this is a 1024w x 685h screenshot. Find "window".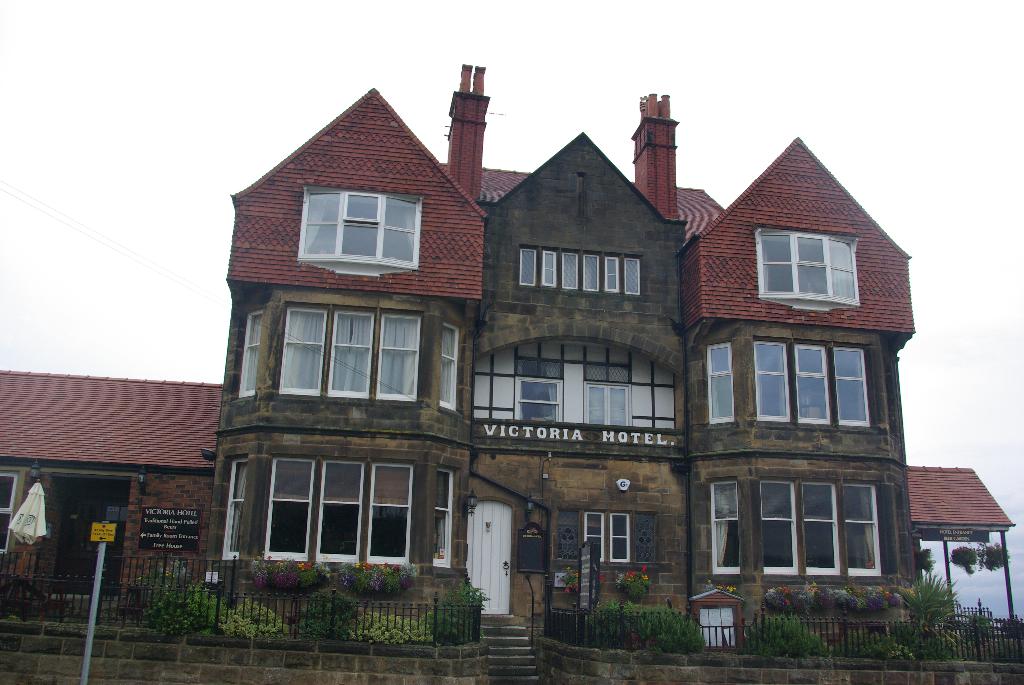
Bounding box: region(834, 338, 874, 433).
